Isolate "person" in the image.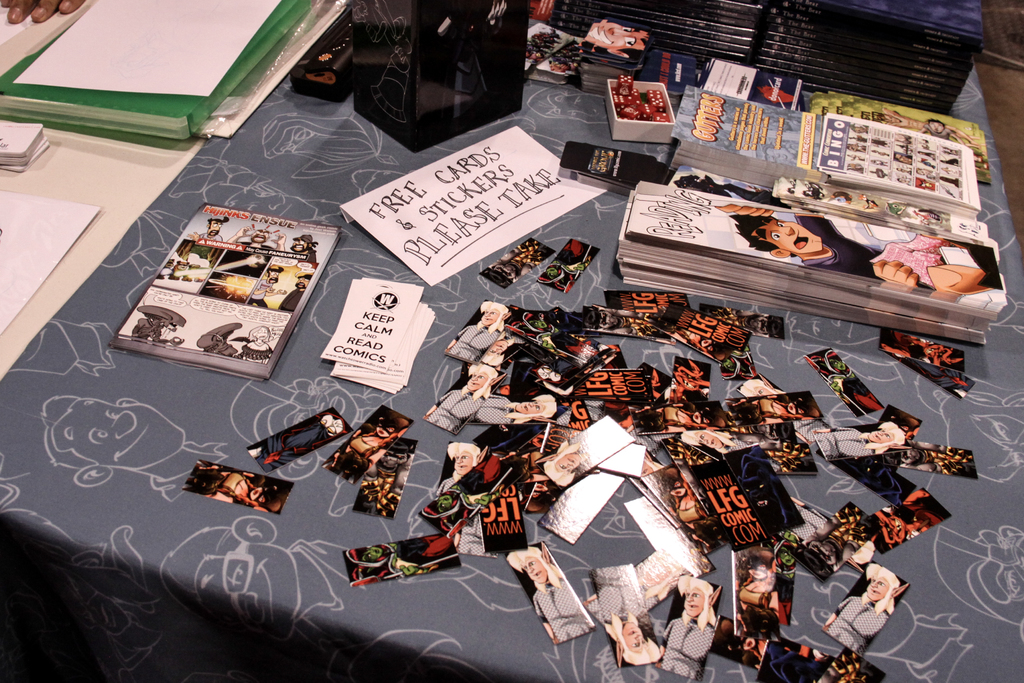
Isolated region: <bbox>246, 261, 286, 309</bbox>.
